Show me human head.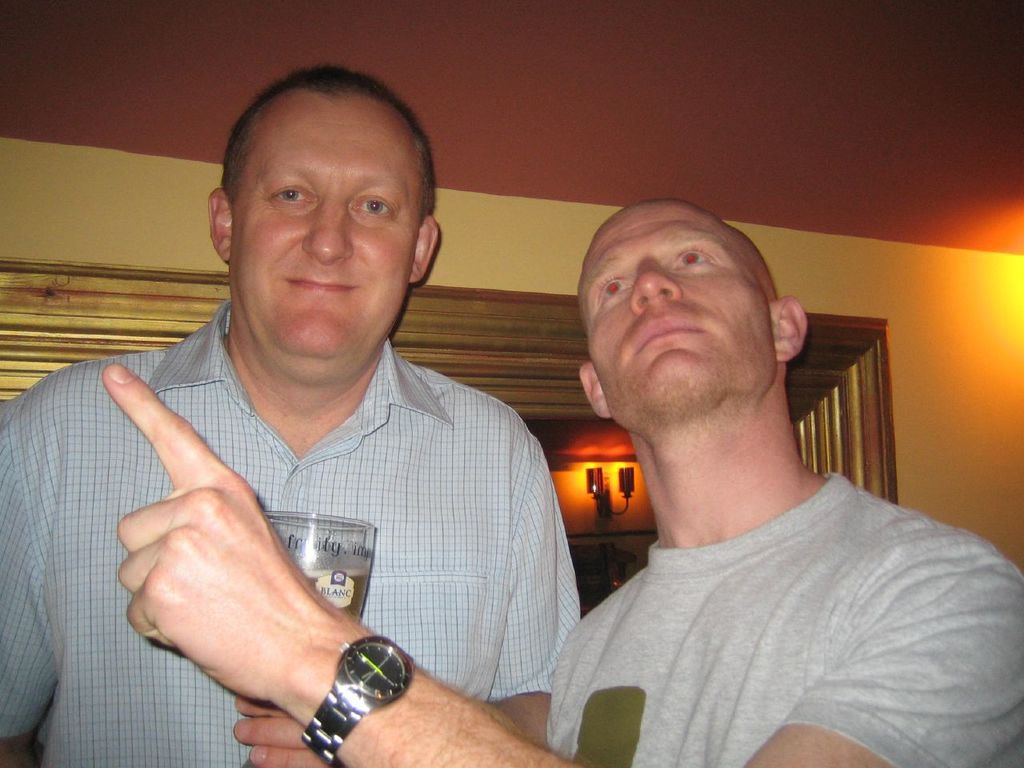
human head is here: <region>206, 61, 445, 369</region>.
